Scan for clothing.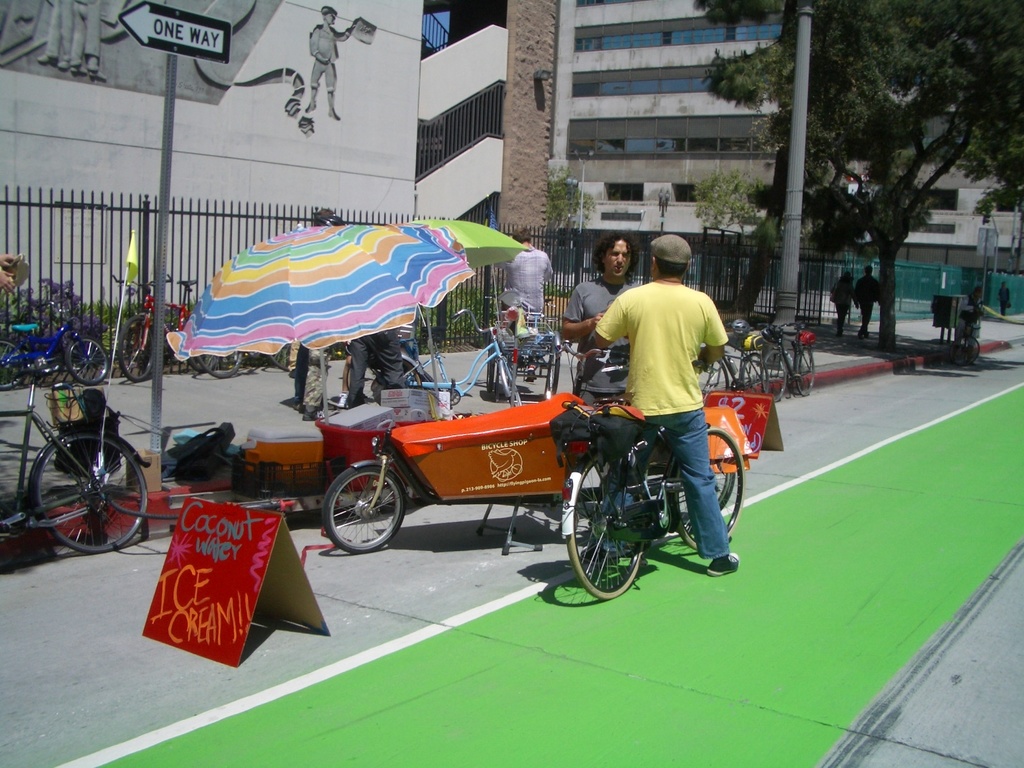
Scan result: [349, 324, 409, 404].
